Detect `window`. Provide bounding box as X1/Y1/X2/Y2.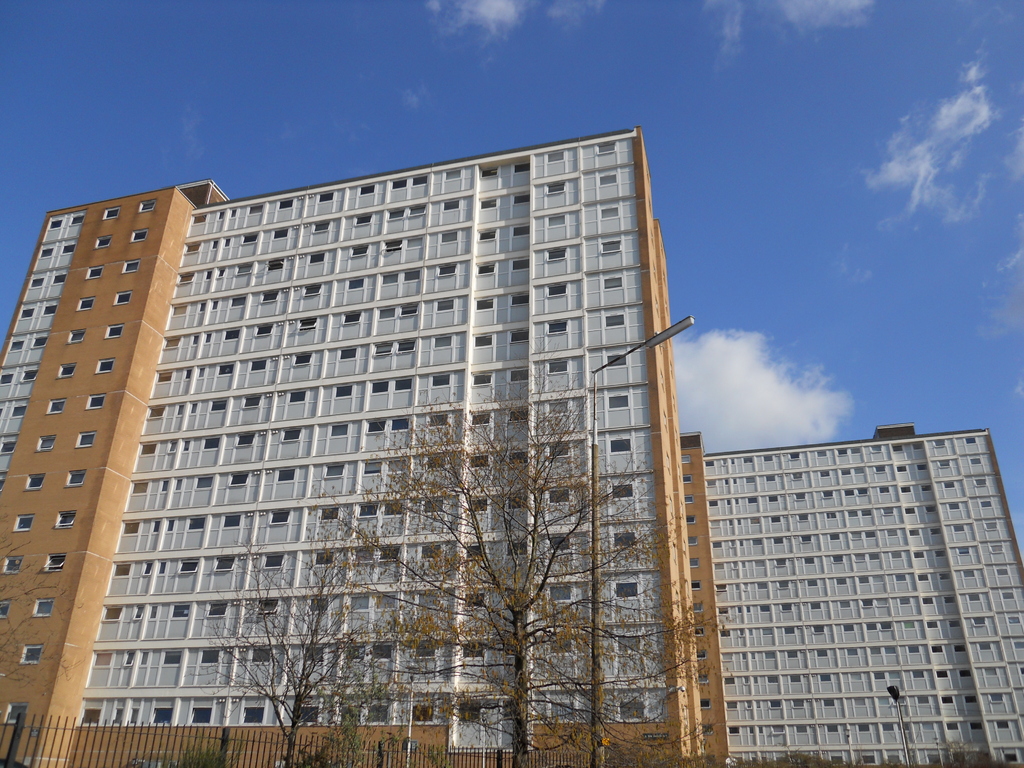
222/328/241/340.
